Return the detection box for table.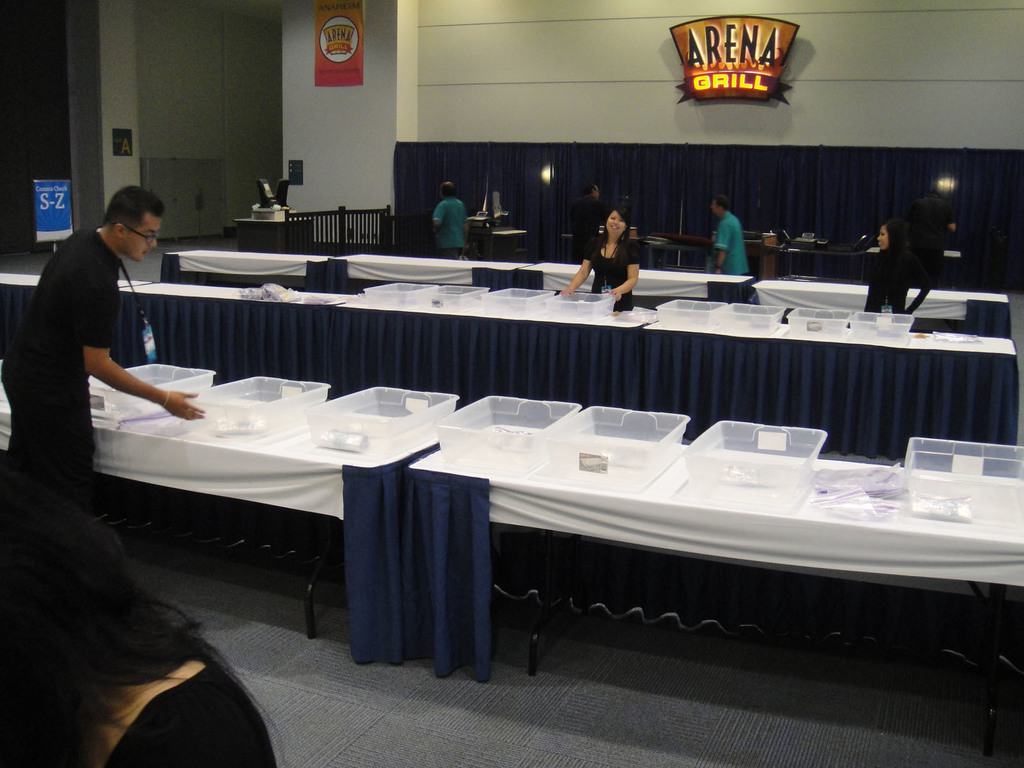
<bbox>324, 255, 527, 291</bbox>.
